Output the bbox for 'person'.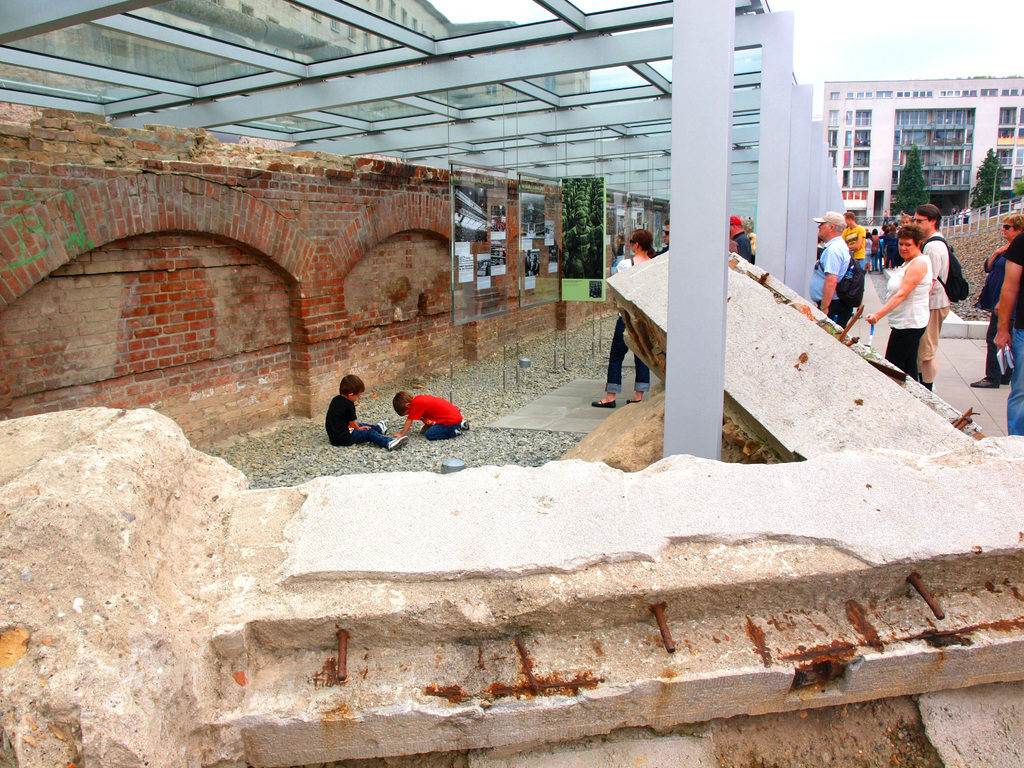
bbox(809, 207, 858, 322).
